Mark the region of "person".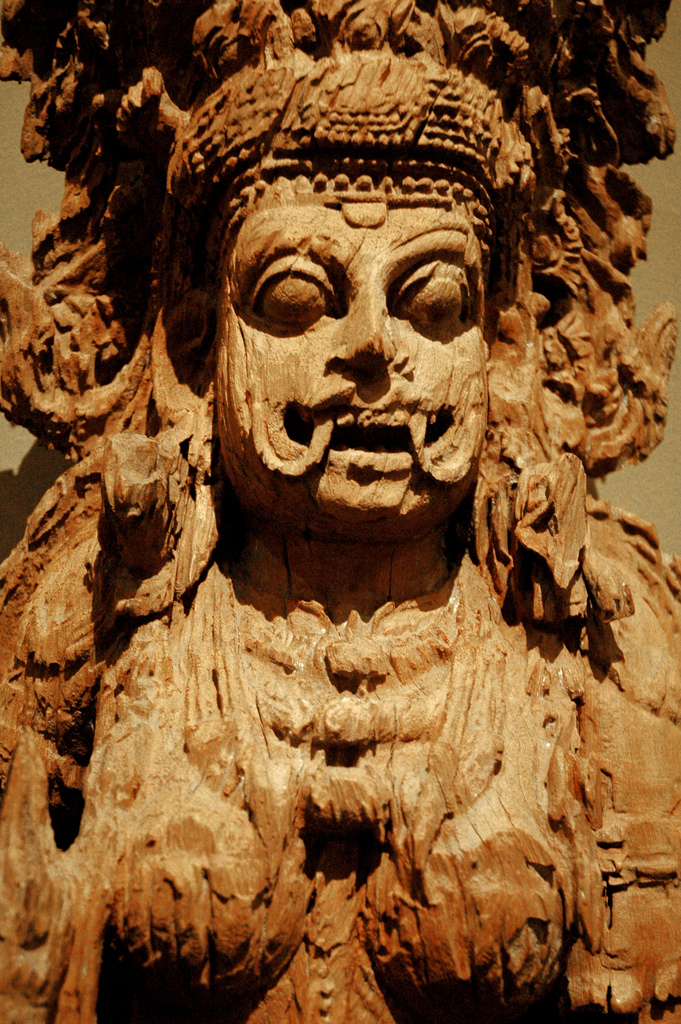
Region: {"x1": 0, "y1": 0, "x2": 680, "y2": 1023}.
